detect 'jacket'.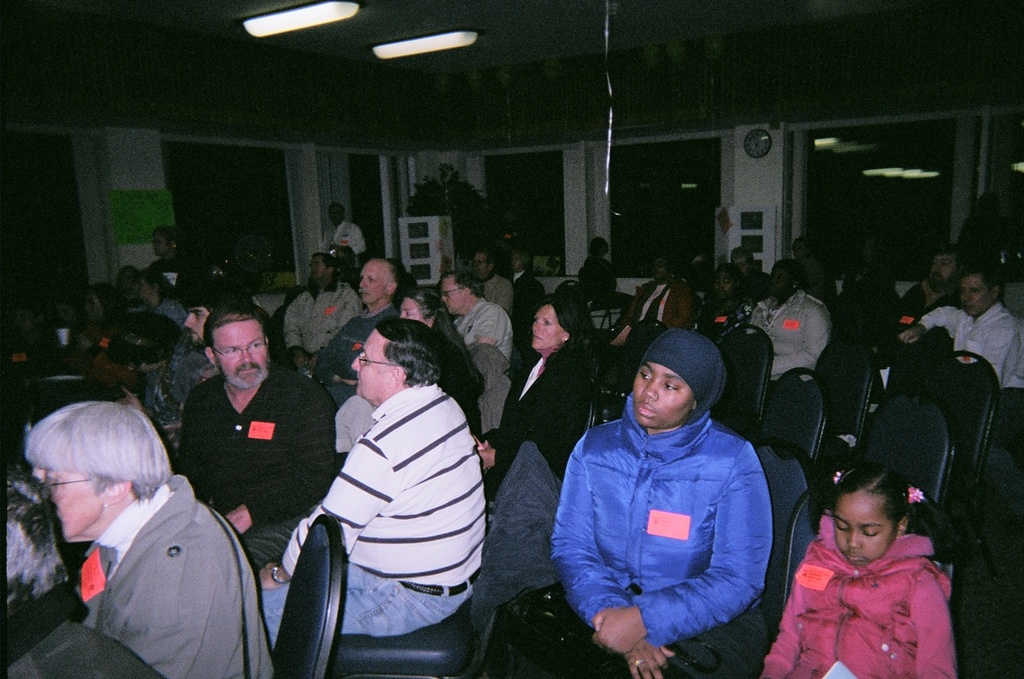
Detected at 129/334/214/436.
